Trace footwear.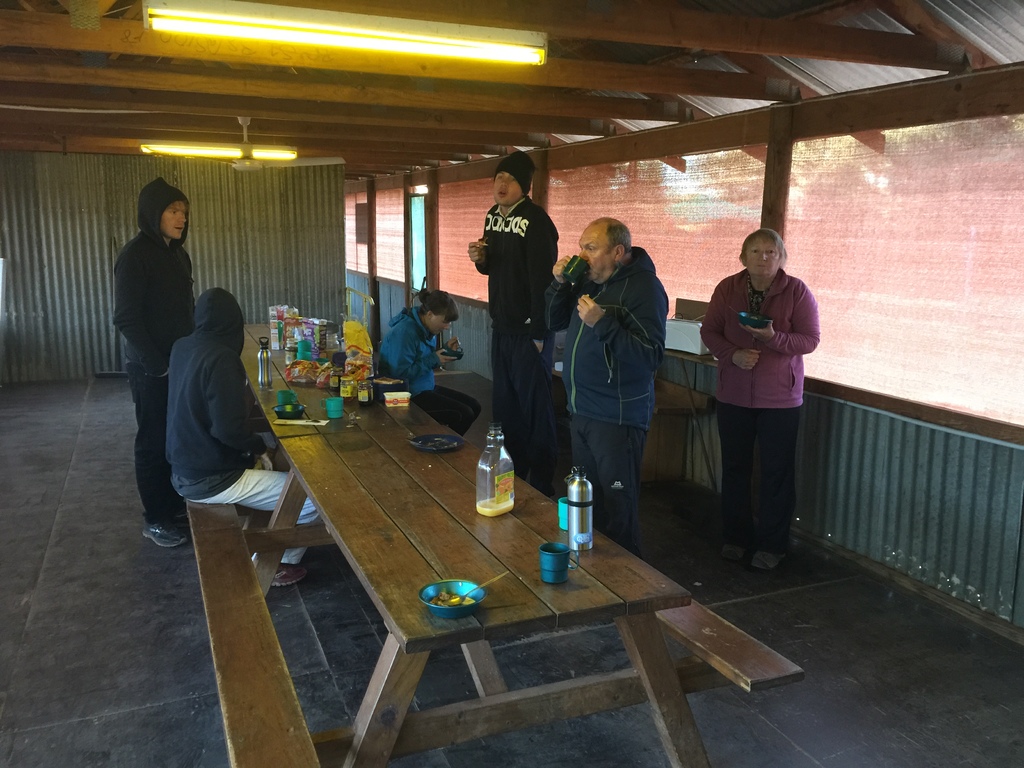
Traced to (left=753, top=554, right=788, bottom=569).
